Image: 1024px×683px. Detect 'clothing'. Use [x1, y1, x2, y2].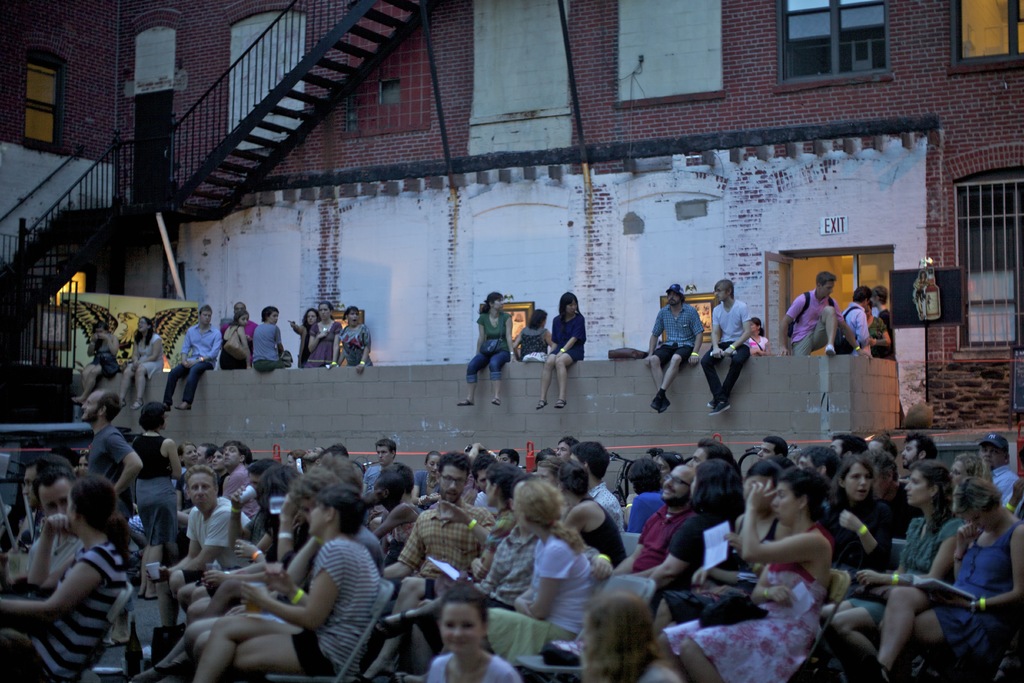
[134, 435, 184, 545].
